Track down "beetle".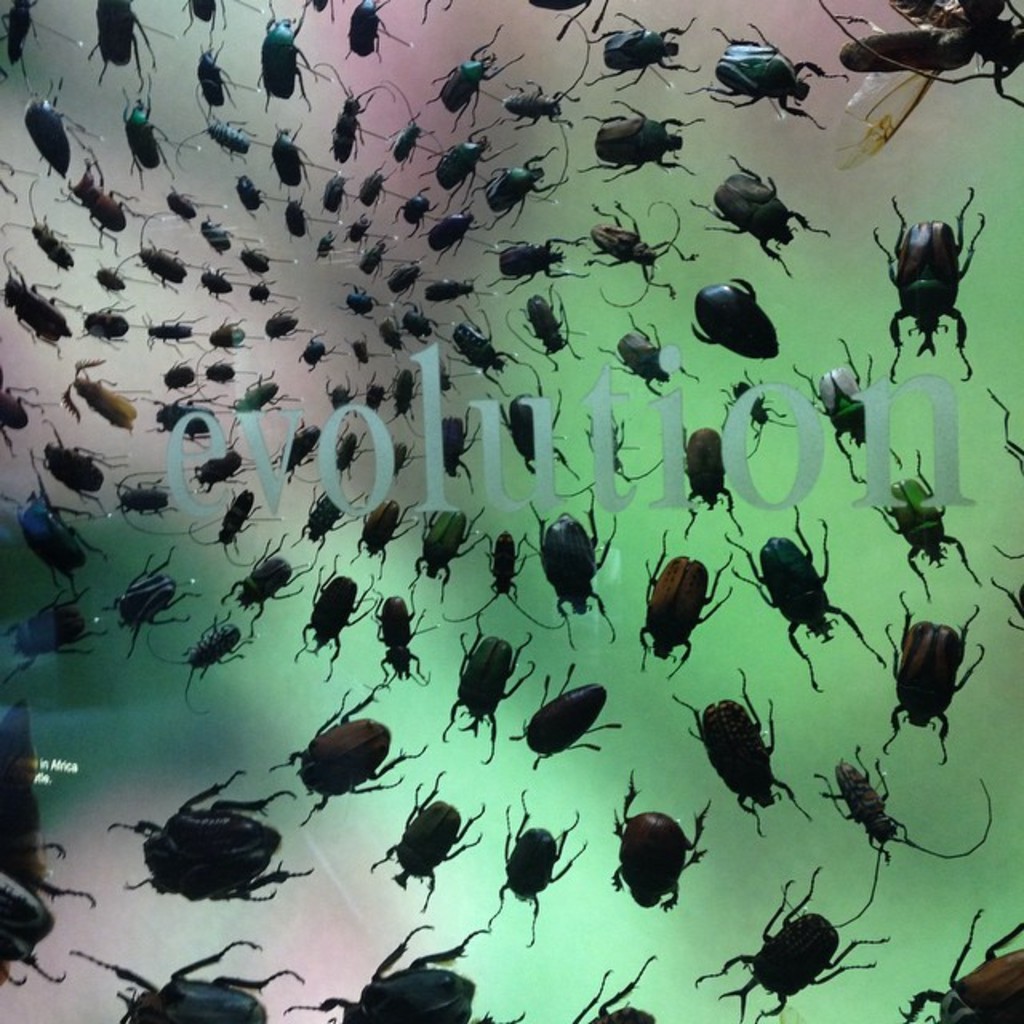
Tracked to box(290, 483, 366, 573).
